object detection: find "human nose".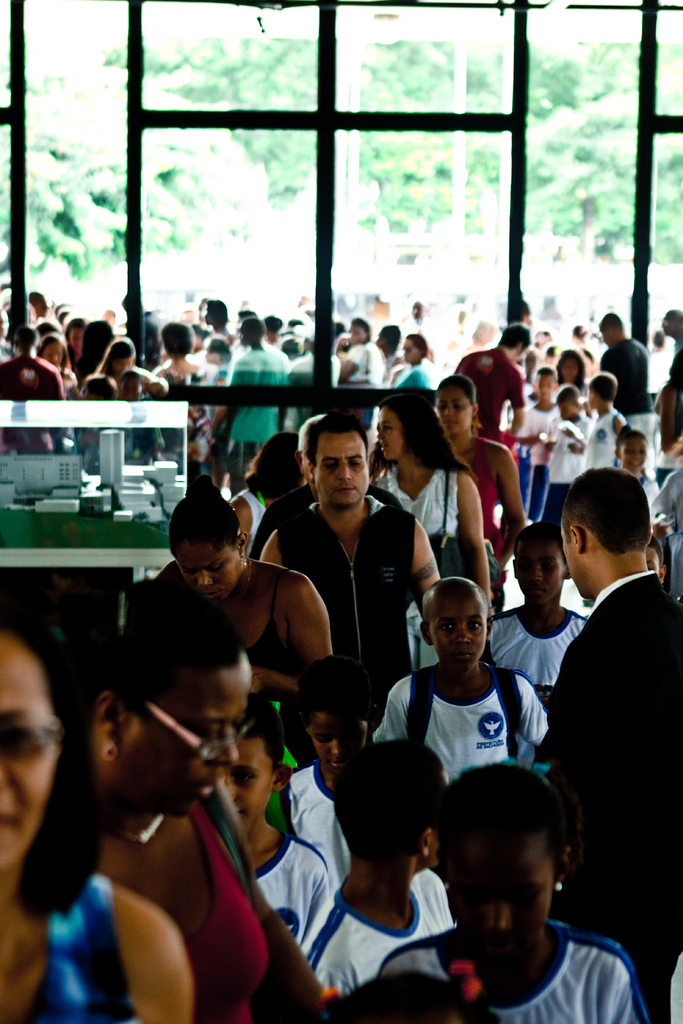
(196, 566, 213, 589).
